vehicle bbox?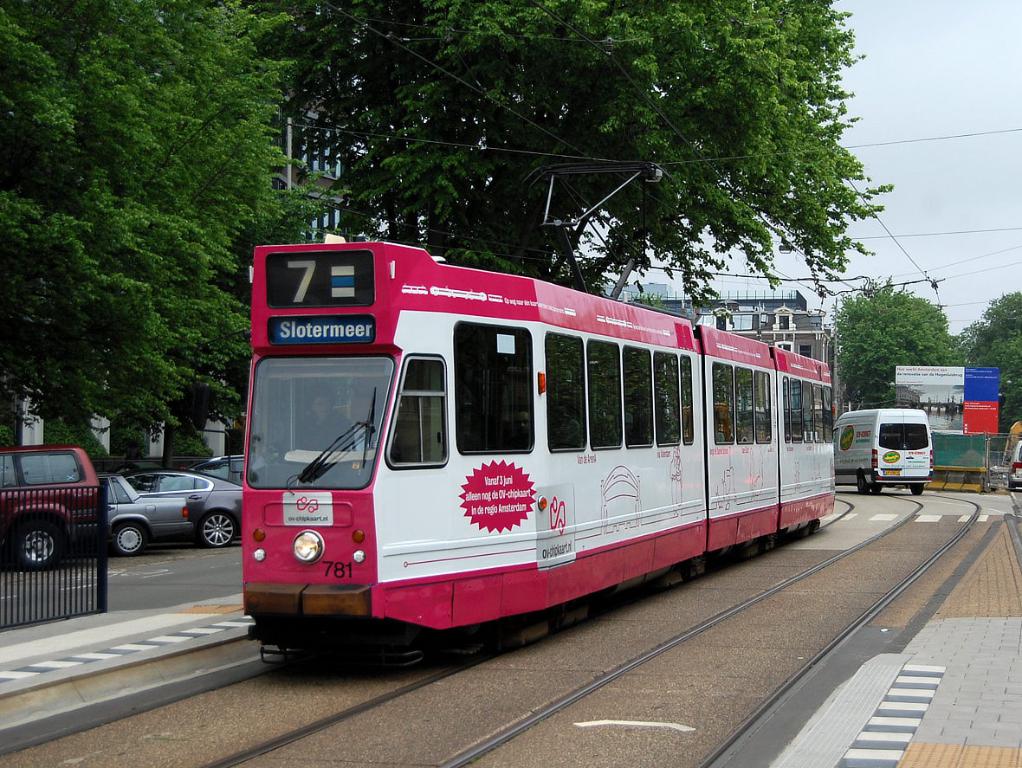
101/475/155/560
